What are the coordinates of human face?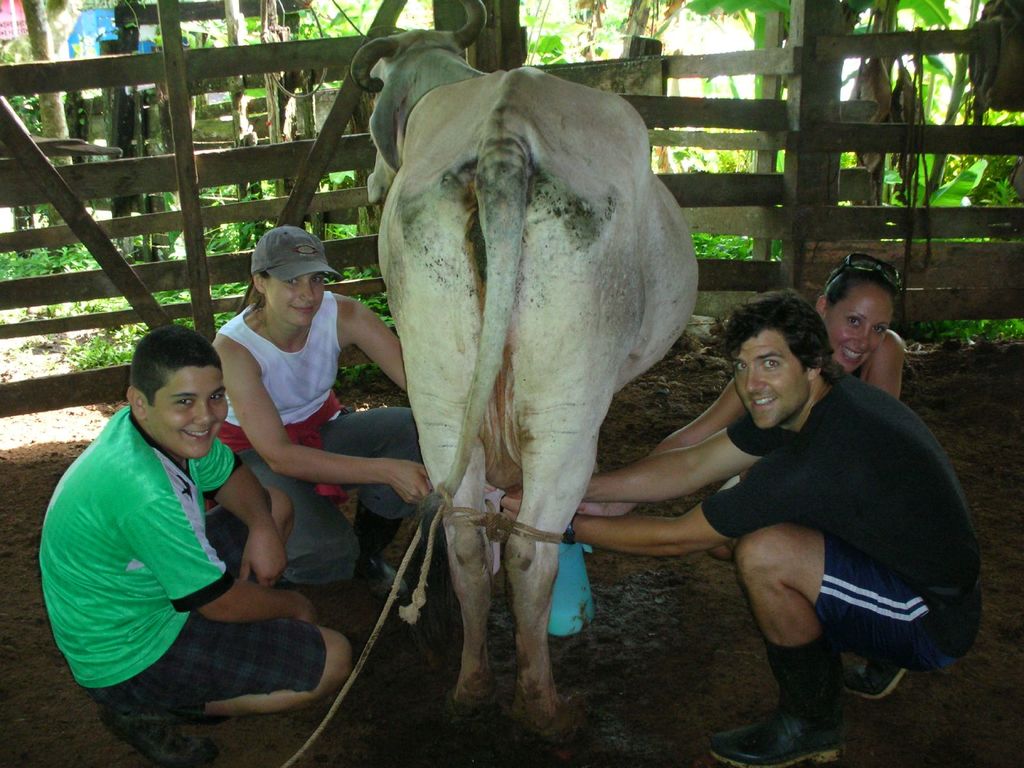
733 330 806 426.
